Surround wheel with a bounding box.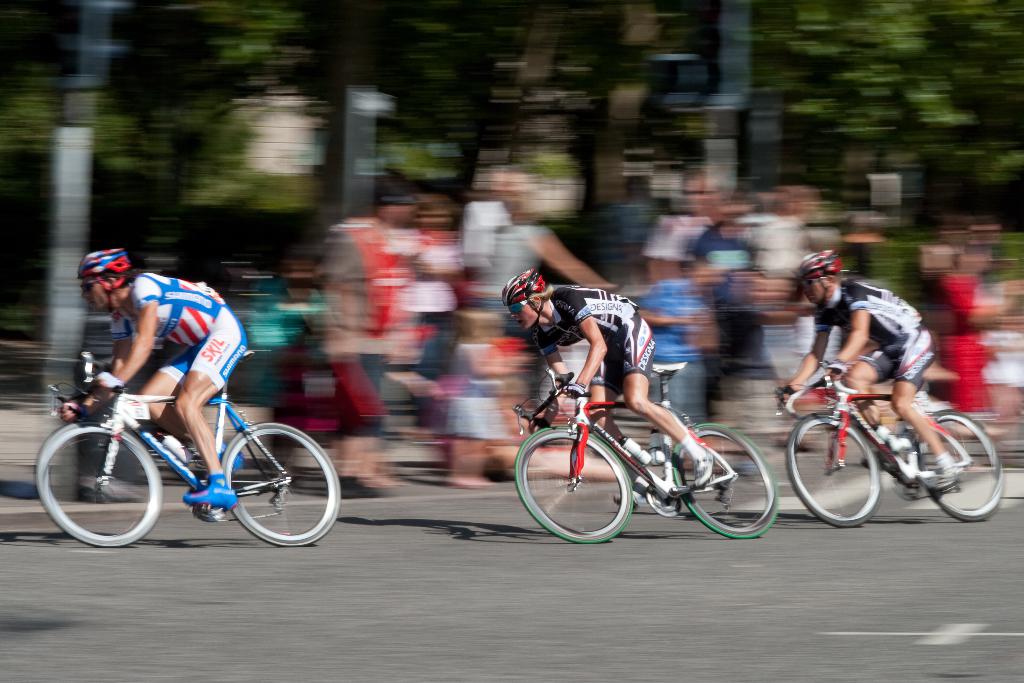
[671, 422, 781, 535].
